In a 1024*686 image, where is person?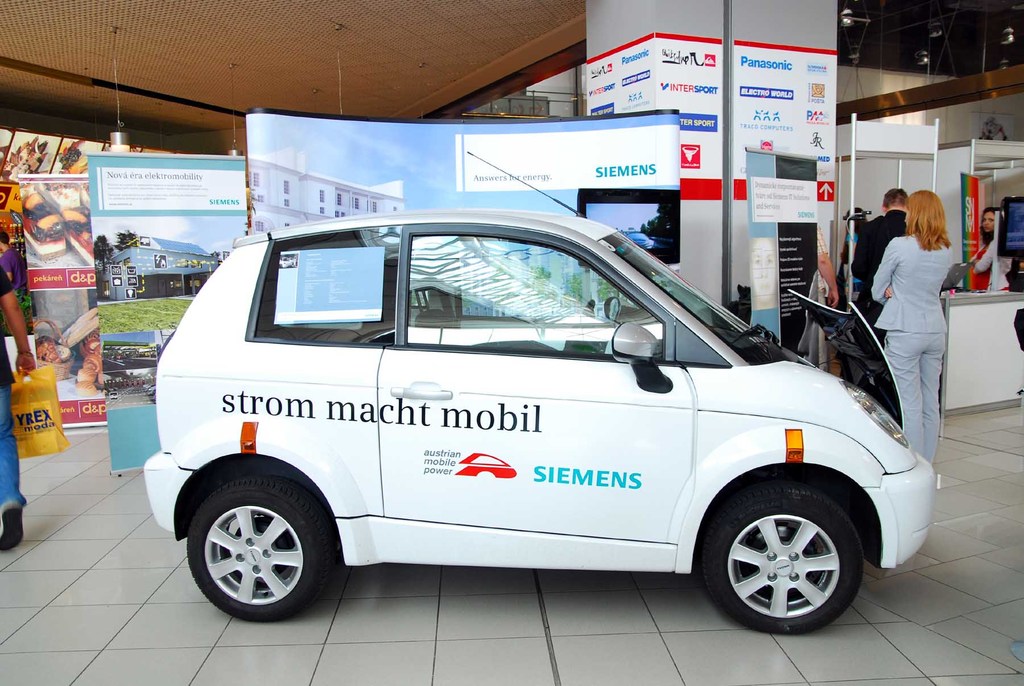
{"left": 869, "top": 174, "right": 963, "bottom": 468}.
